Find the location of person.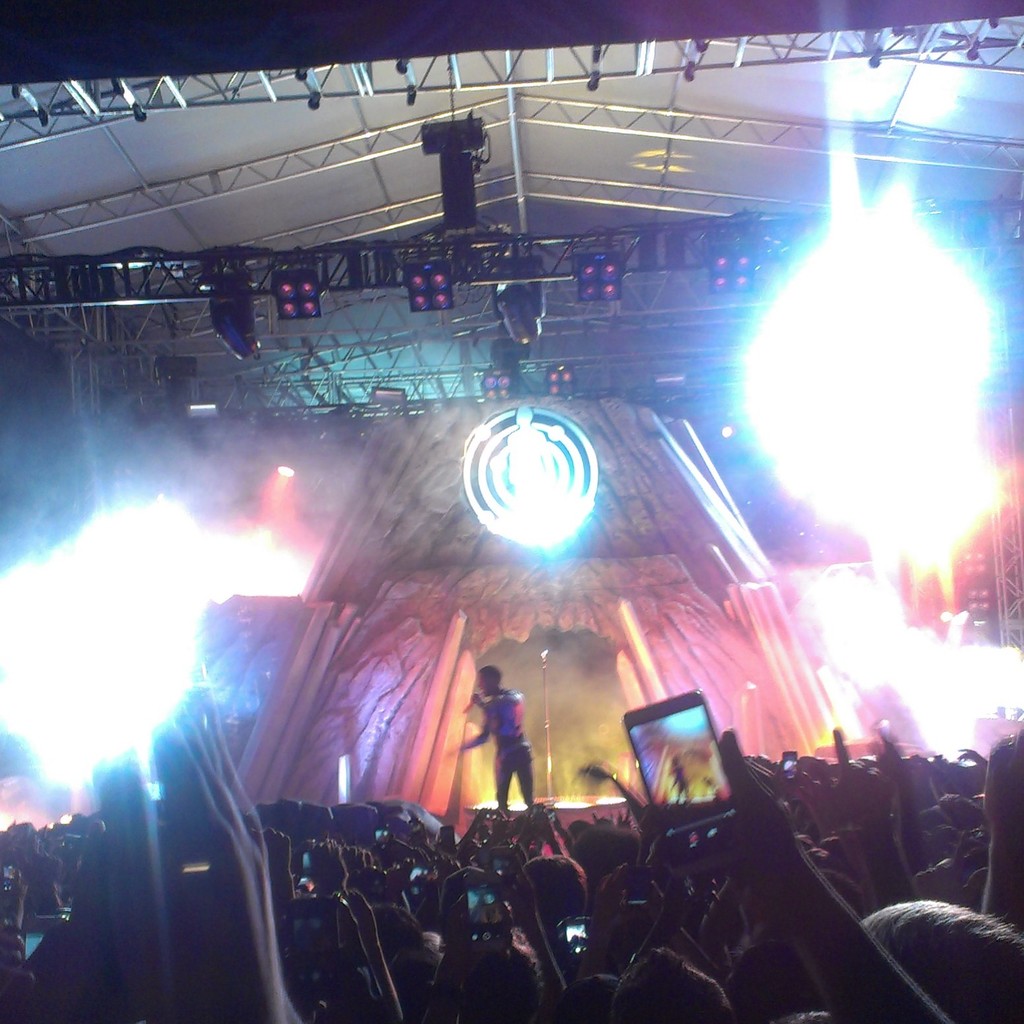
Location: 435, 651, 544, 812.
